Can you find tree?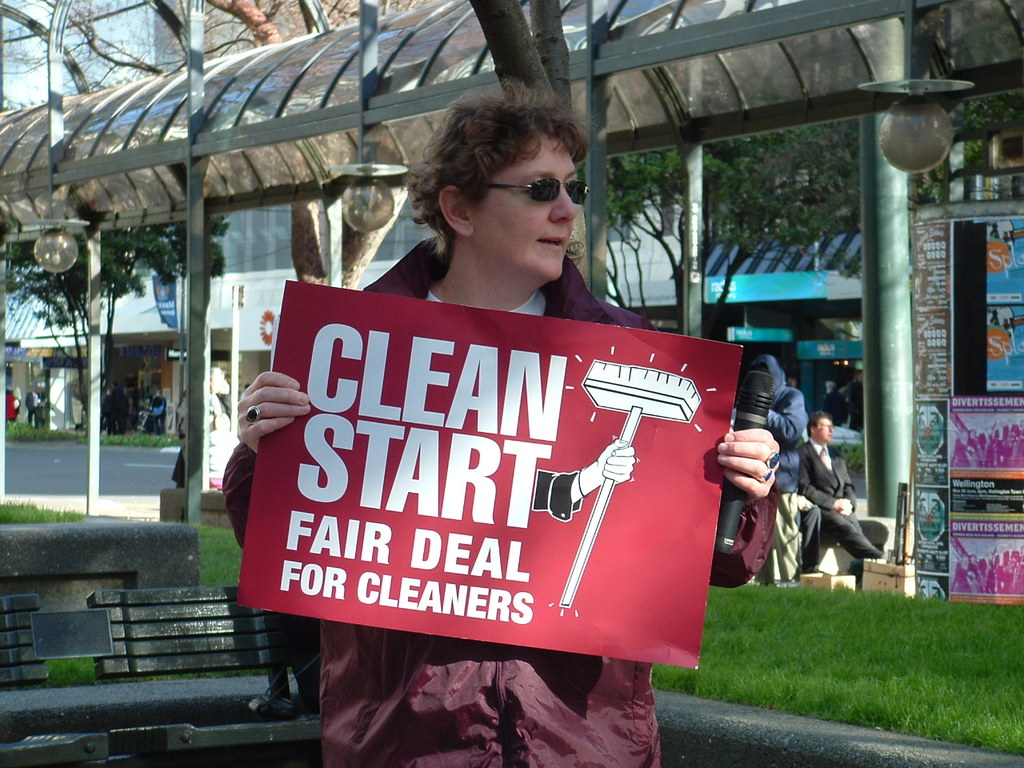
Yes, bounding box: (x1=907, y1=0, x2=1023, y2=209).
